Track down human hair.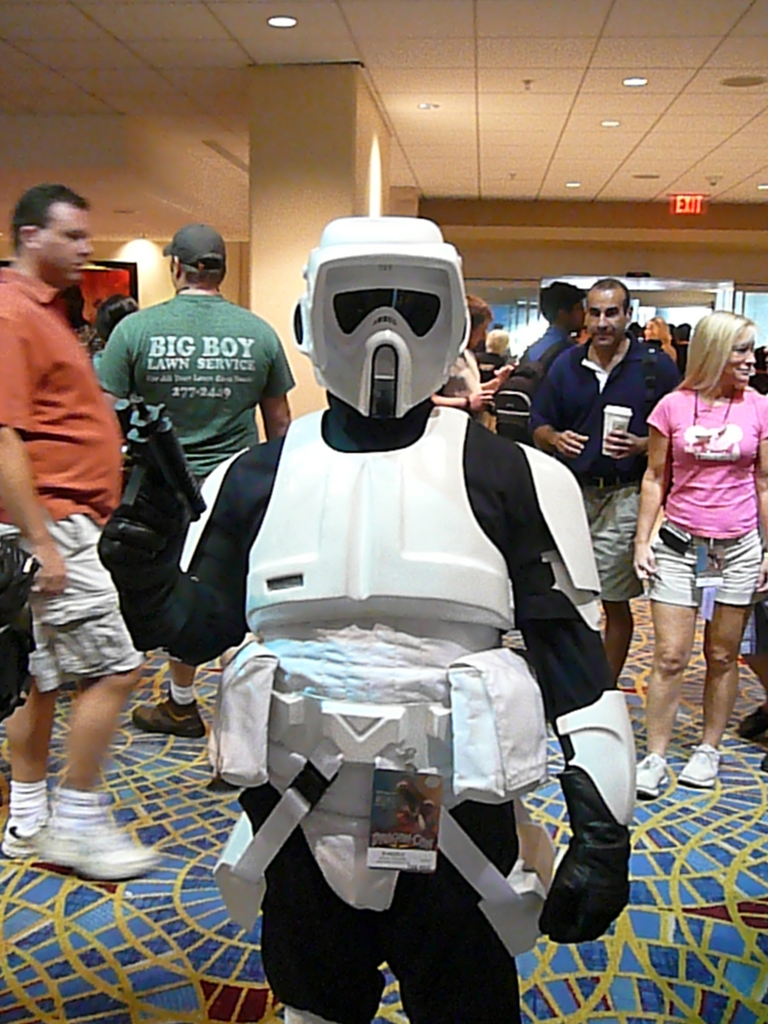
Tracked to [10,184,88,250].
